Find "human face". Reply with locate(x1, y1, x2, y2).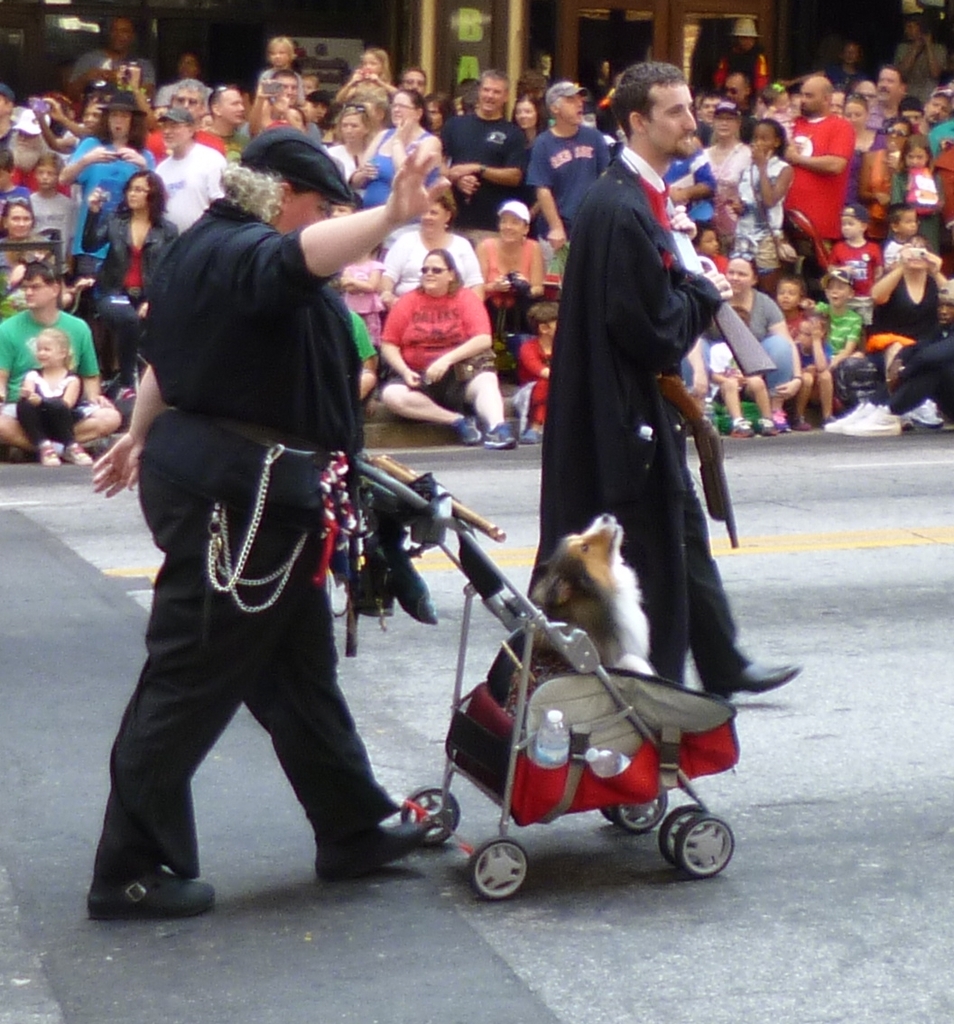
locate(828, 278, 853, 307).
